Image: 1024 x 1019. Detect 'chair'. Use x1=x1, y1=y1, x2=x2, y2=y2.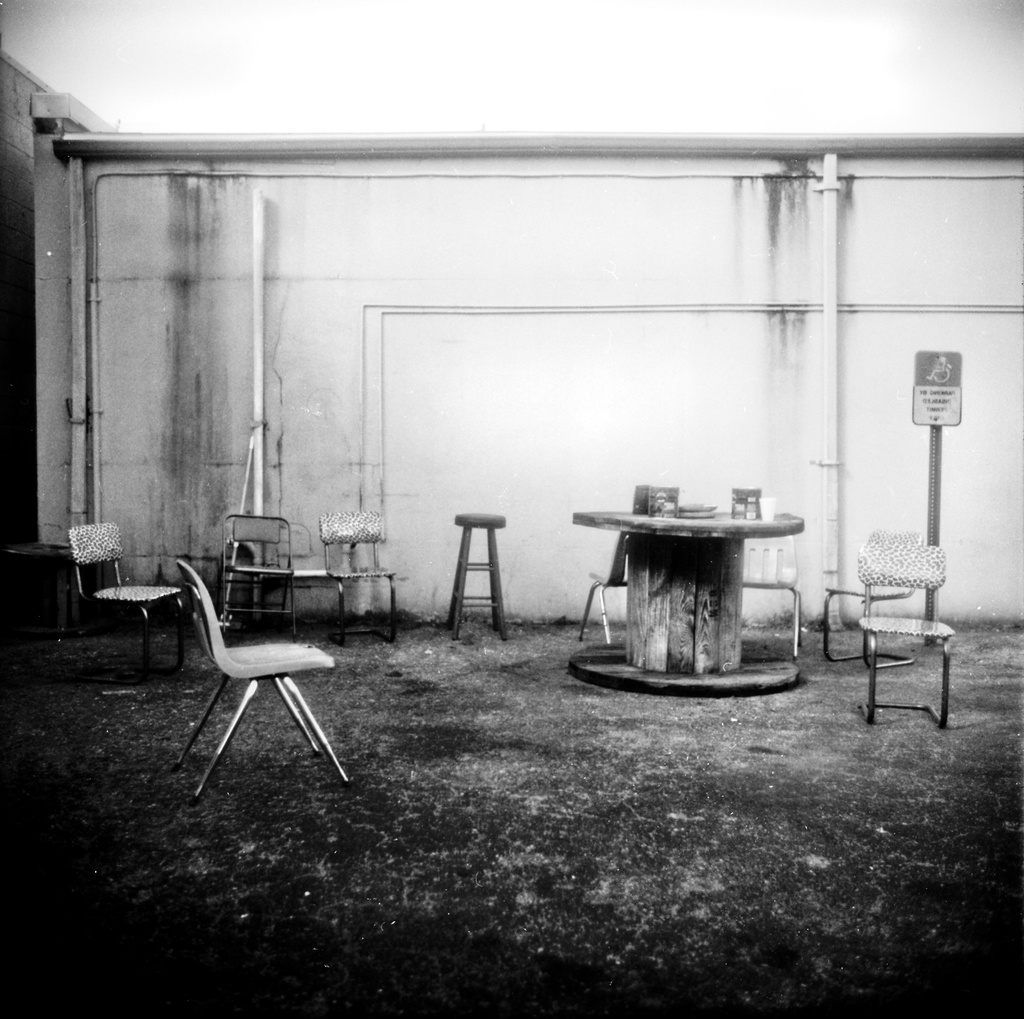
x1=447, y1=500, x2=518, y2=648.
